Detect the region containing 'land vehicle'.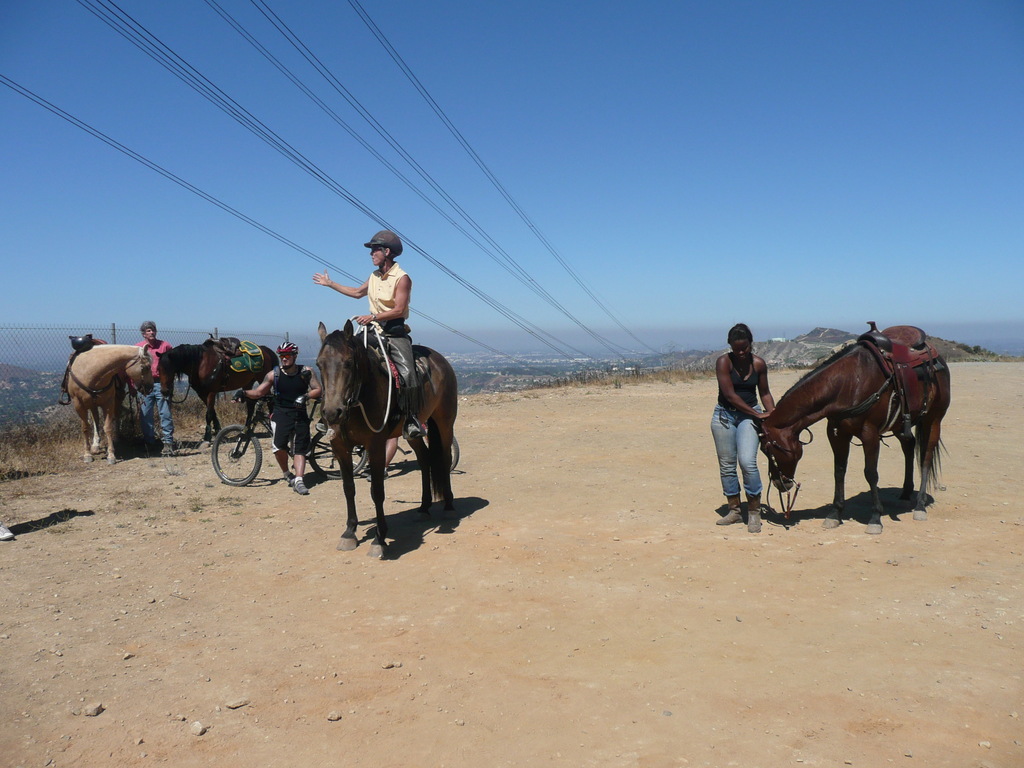
<box>210,394,371,480</box>.
